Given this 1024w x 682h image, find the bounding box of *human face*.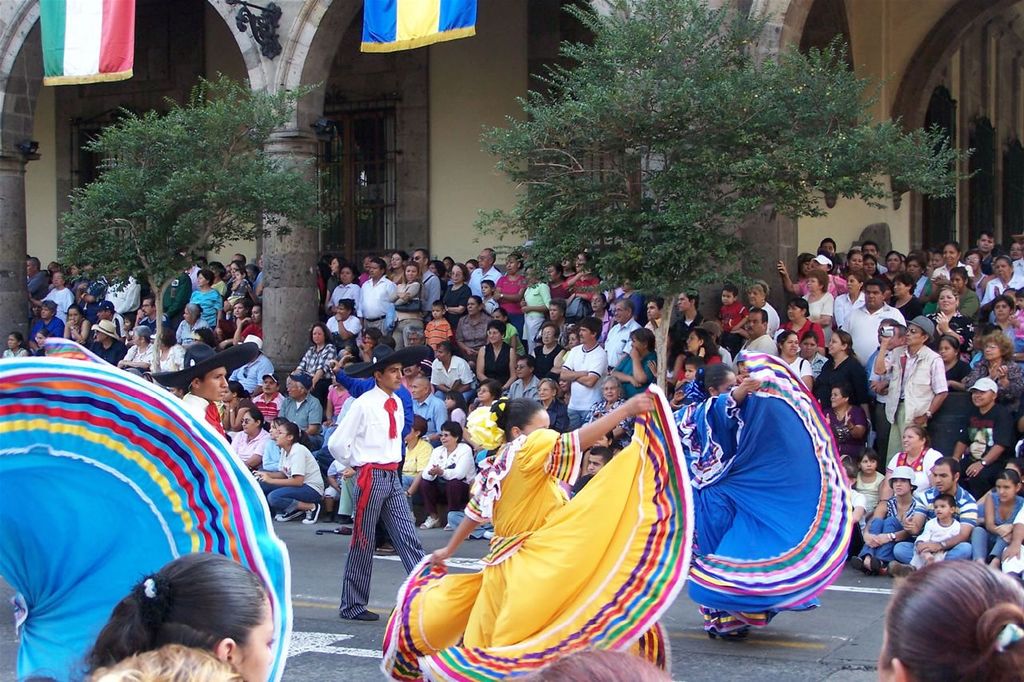
(left=787, top=306, right=798, bottom=319).
